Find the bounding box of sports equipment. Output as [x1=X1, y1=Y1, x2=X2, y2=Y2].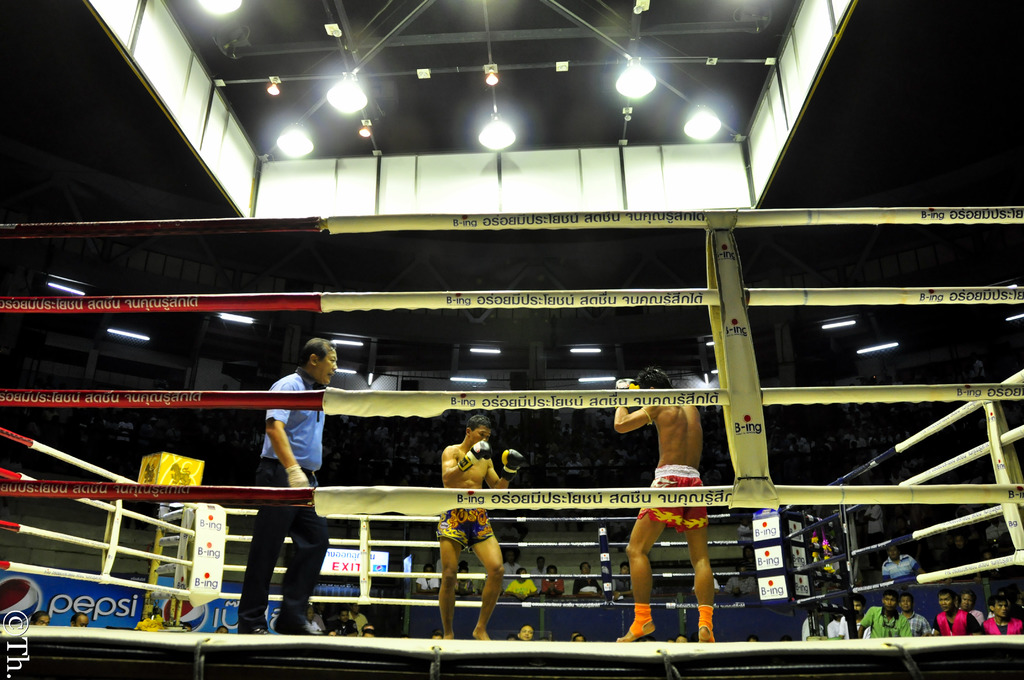
[x1=457, y1=439, x2=492, y2=474].
